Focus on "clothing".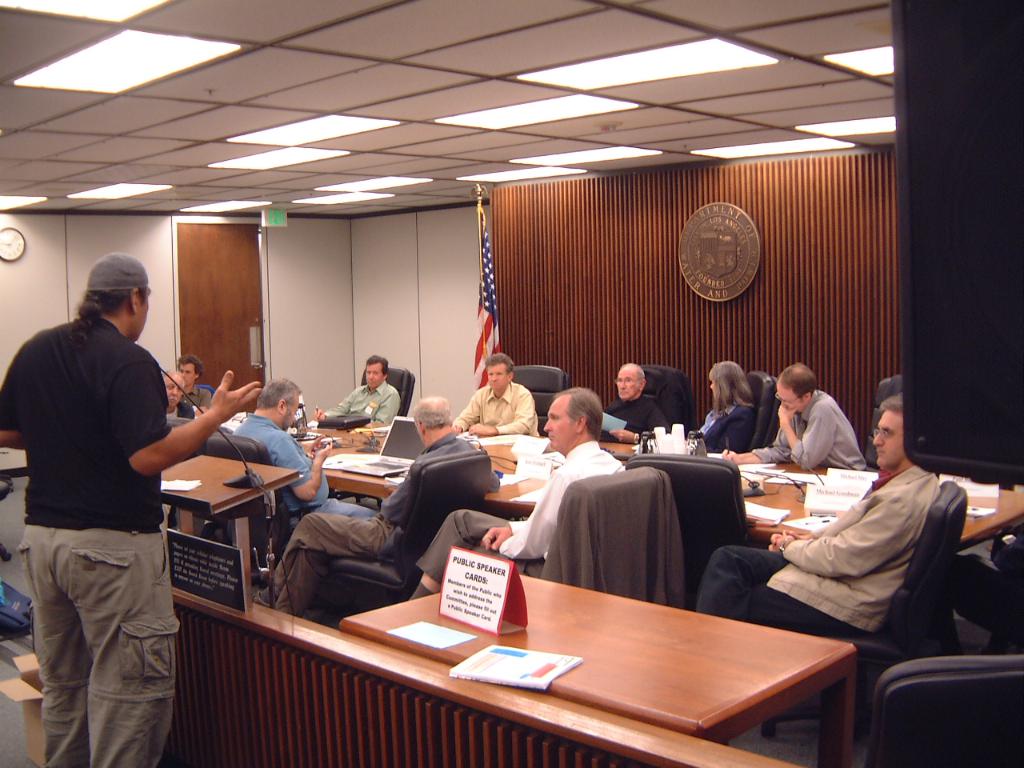
Focused at bbox=(692, 391, 752, 448).
